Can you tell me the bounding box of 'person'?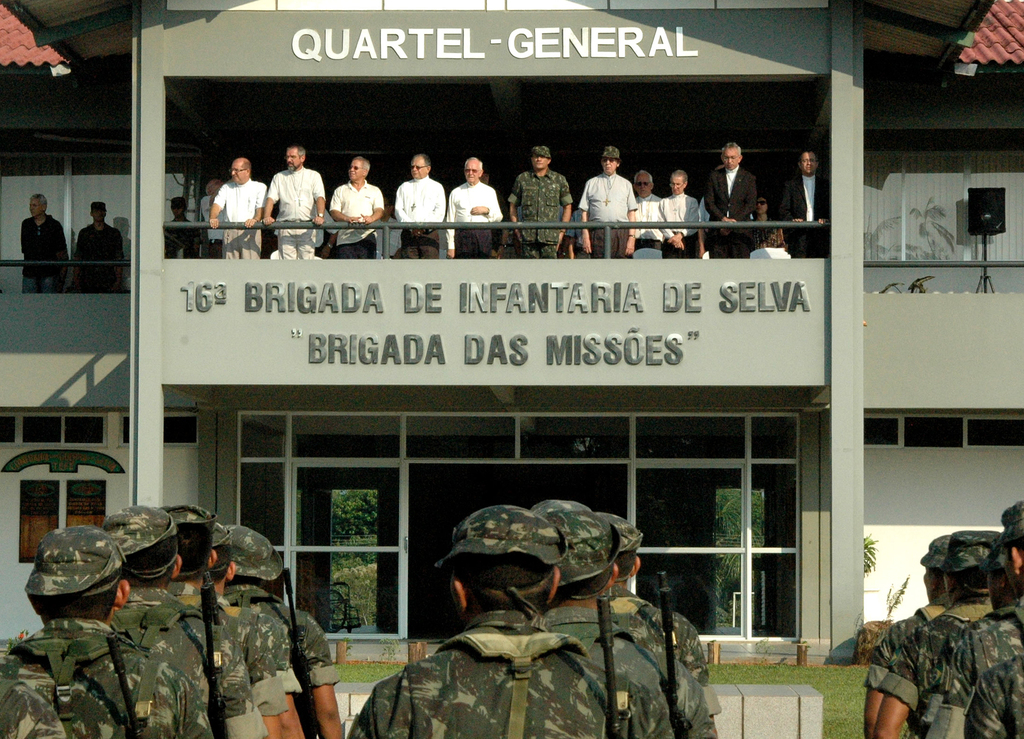
BBox(445, 162, 498, 259).
